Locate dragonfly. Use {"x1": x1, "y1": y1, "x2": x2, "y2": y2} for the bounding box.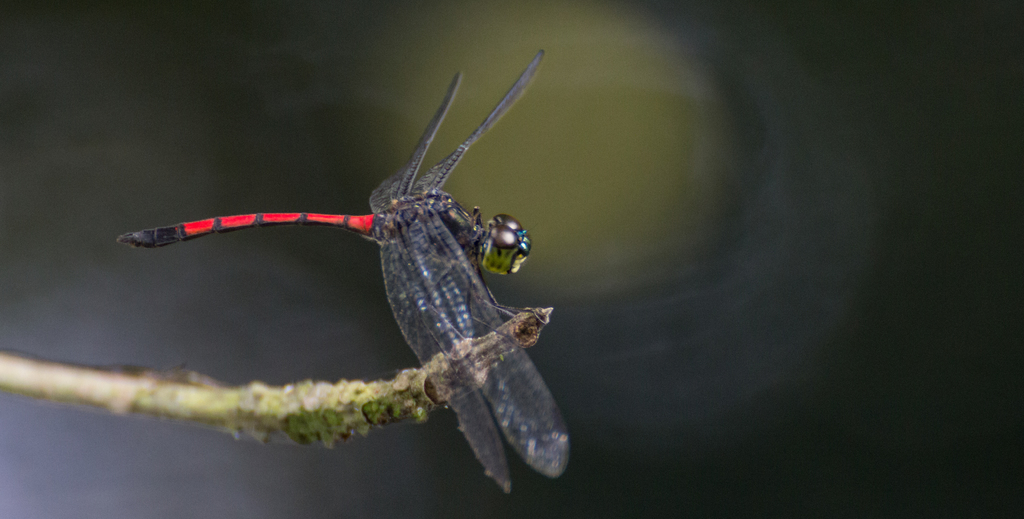
{"x1": 114, "y1": 47, "x2": 573, "y2": 500}.
